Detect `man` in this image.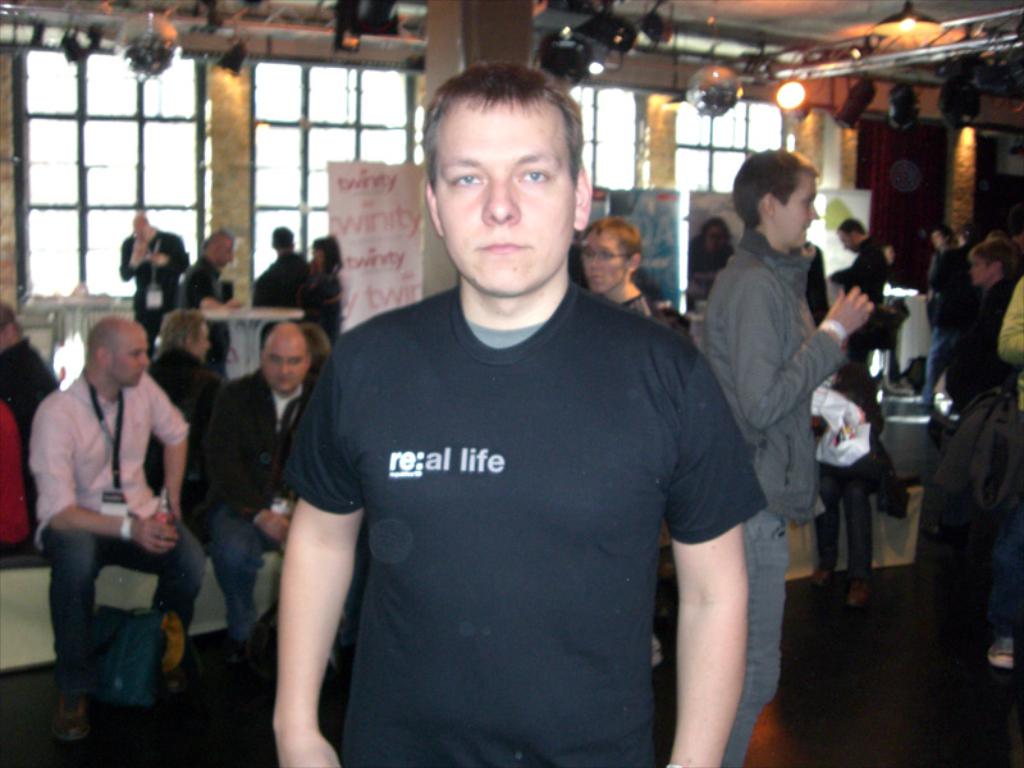
Detection: bbox=[692, 145, 873, 767].
